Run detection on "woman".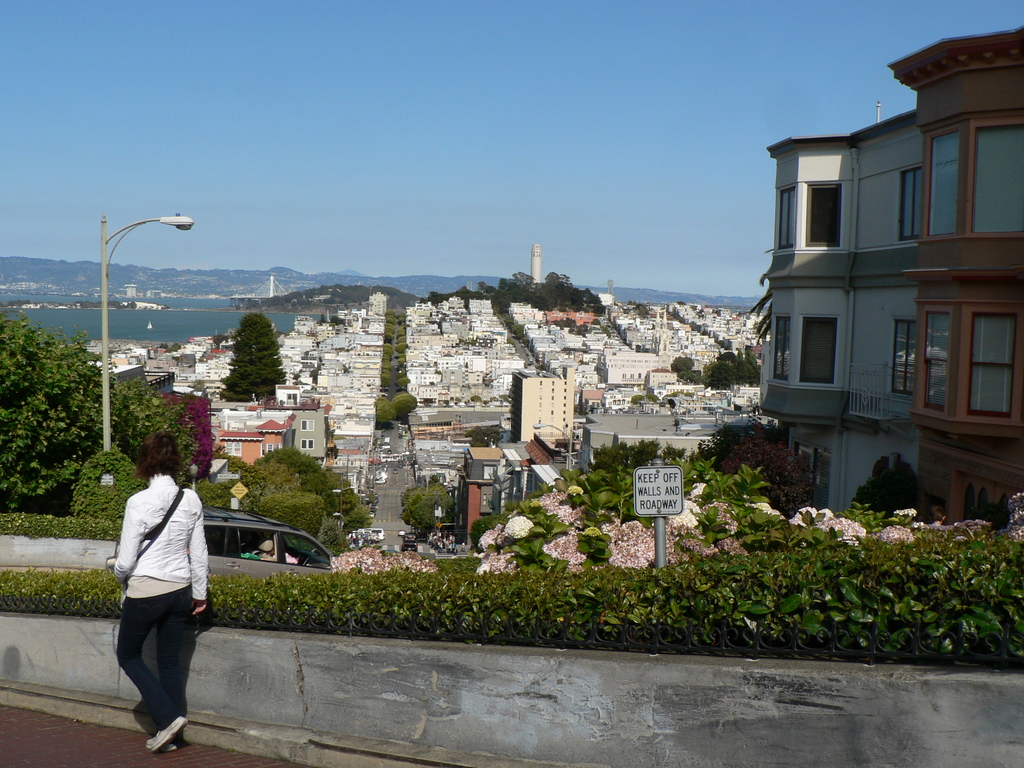
Result: bbox=(103, 436, 210, 748).
